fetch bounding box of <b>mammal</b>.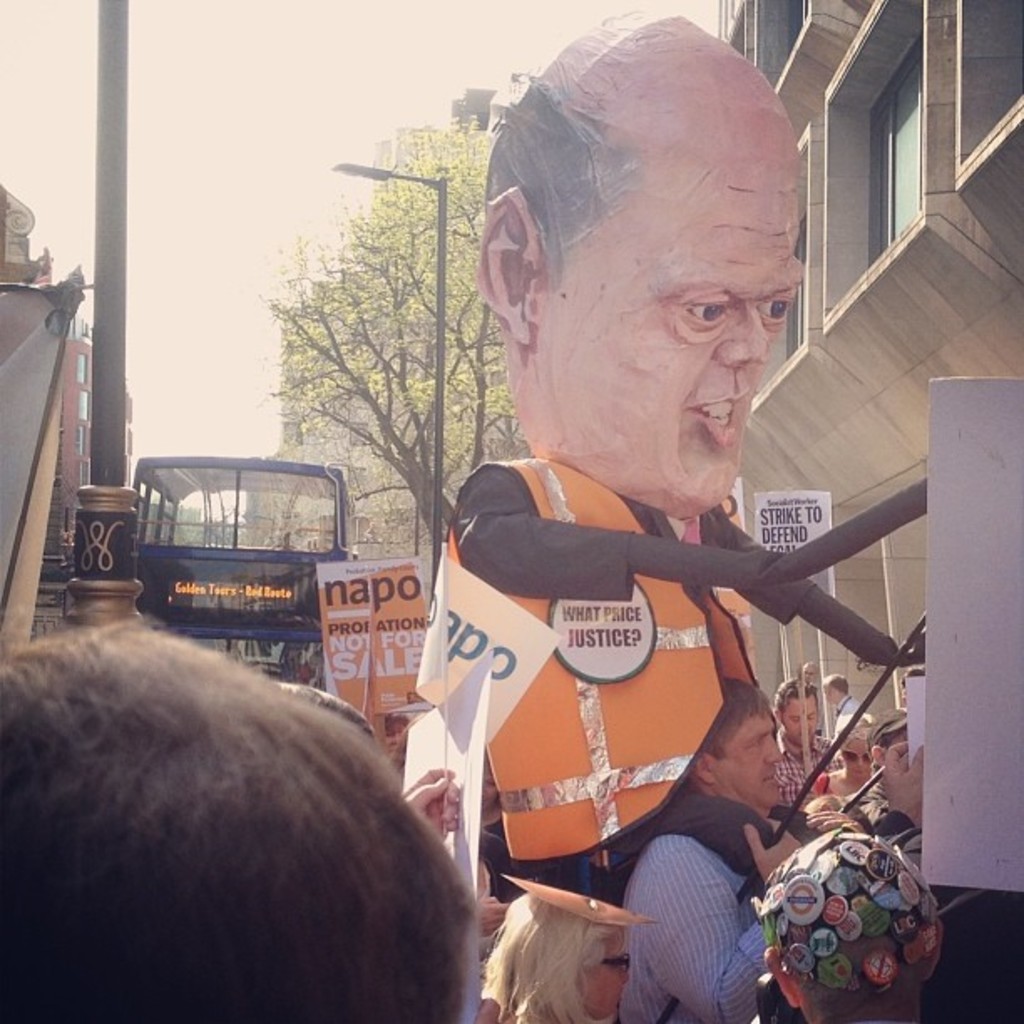
Bbox: [825,666,867,733].
